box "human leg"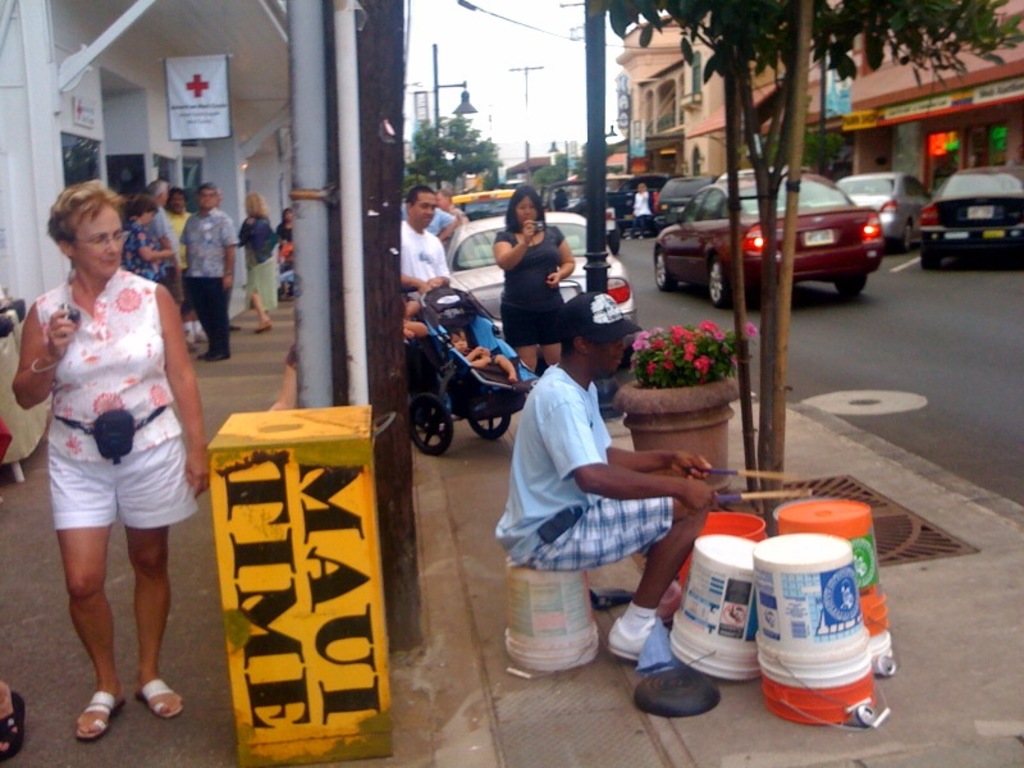
503/306/532/367
